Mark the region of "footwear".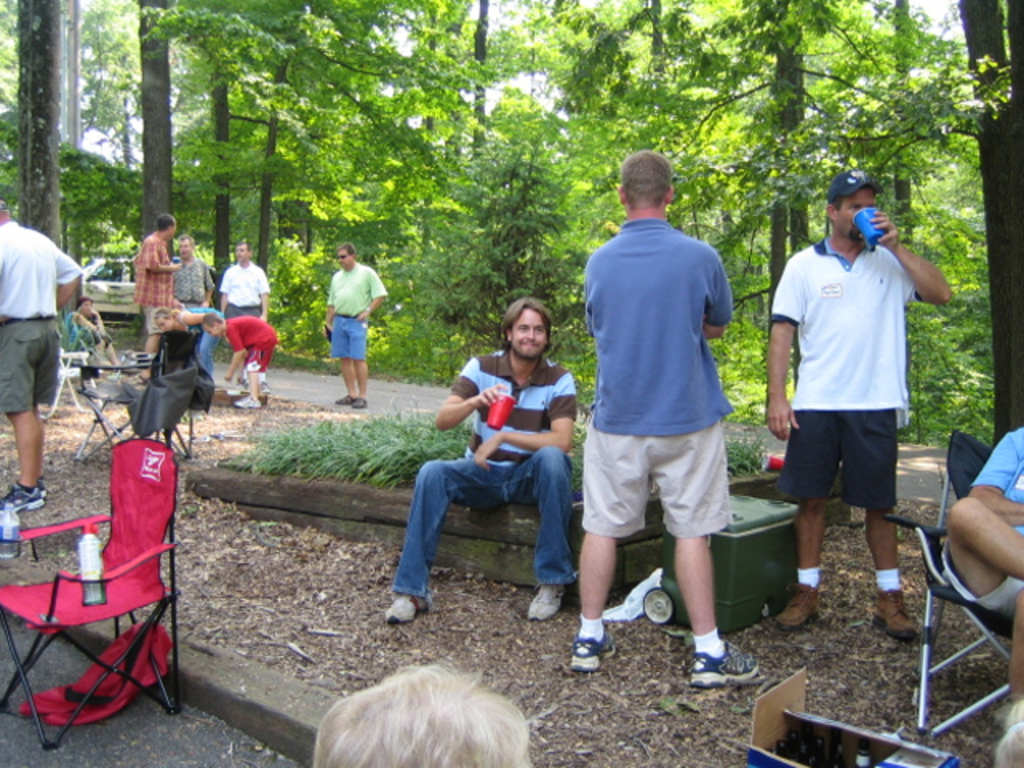
Region: 352,389,362,414.
